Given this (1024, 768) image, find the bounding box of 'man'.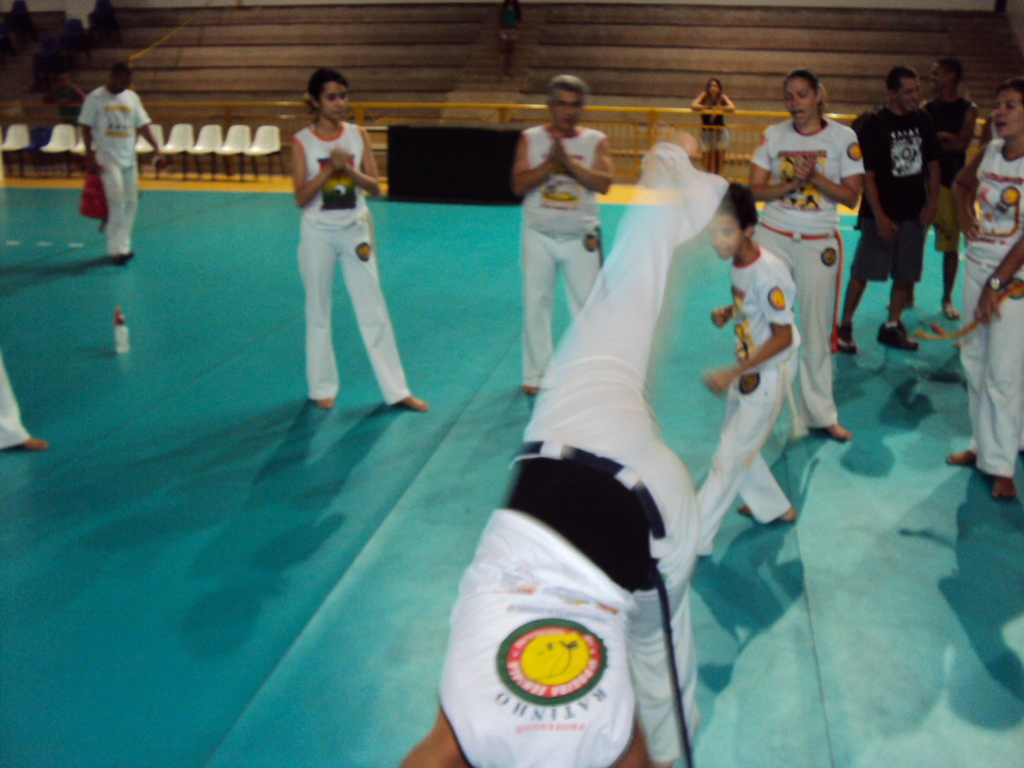
locate(433, 106, 745, 767).
